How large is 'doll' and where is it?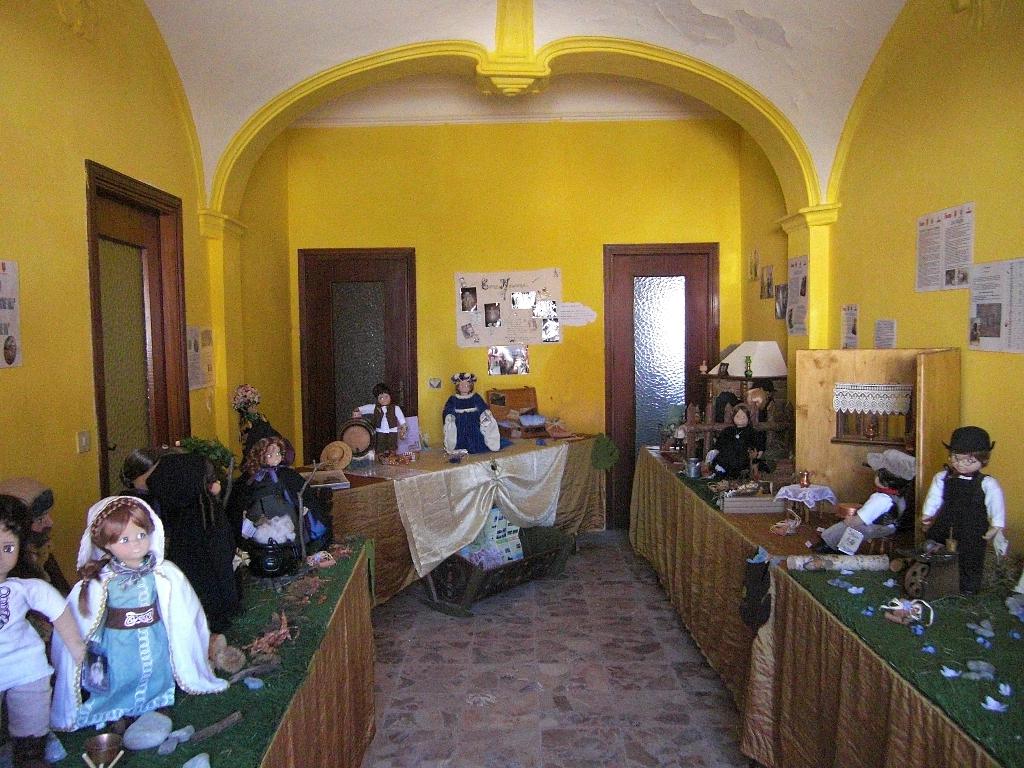
Bounding box: select_region(215, 419, 324, 589).
